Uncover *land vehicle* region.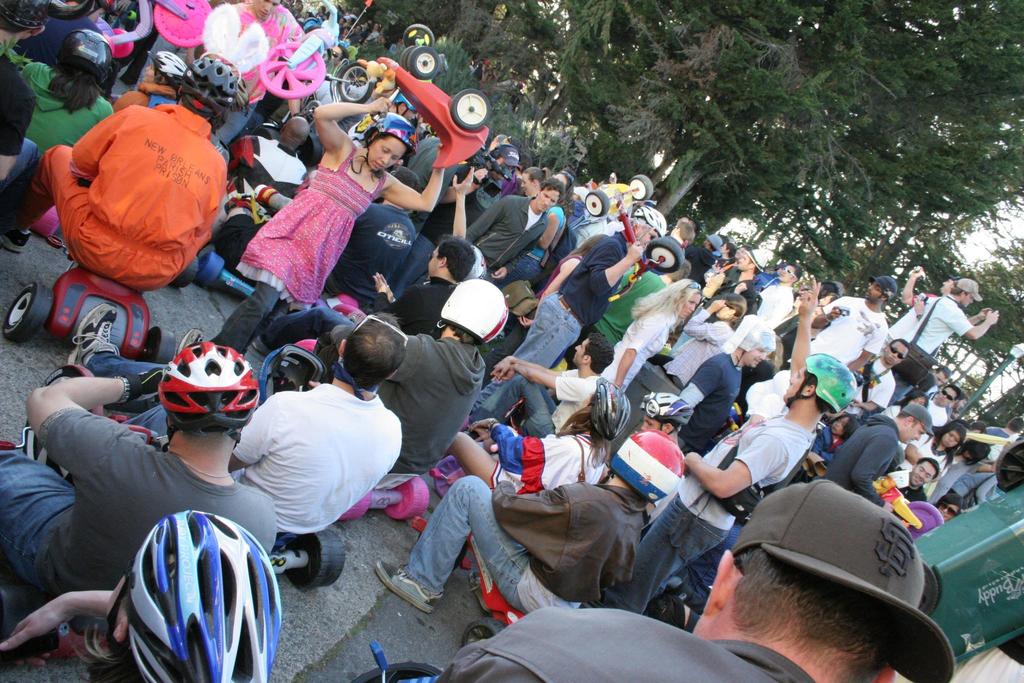
Uncovered: (257,0,342,98).
